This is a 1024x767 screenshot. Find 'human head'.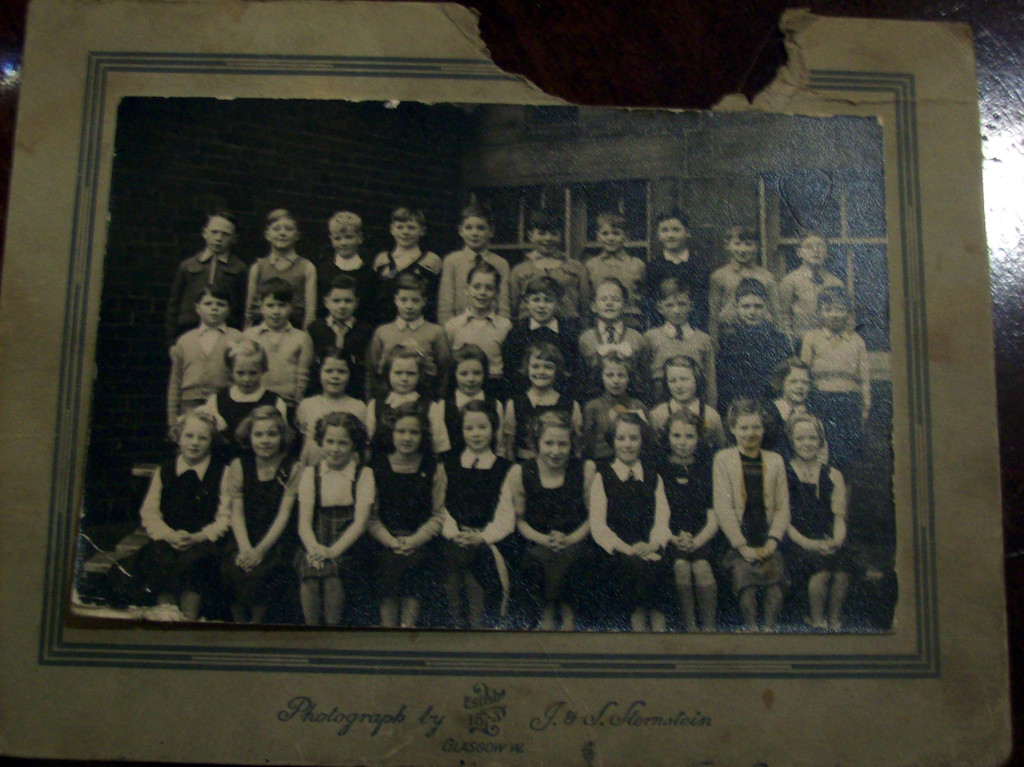
Bounding box: box=[524, 277, 563, 323].
